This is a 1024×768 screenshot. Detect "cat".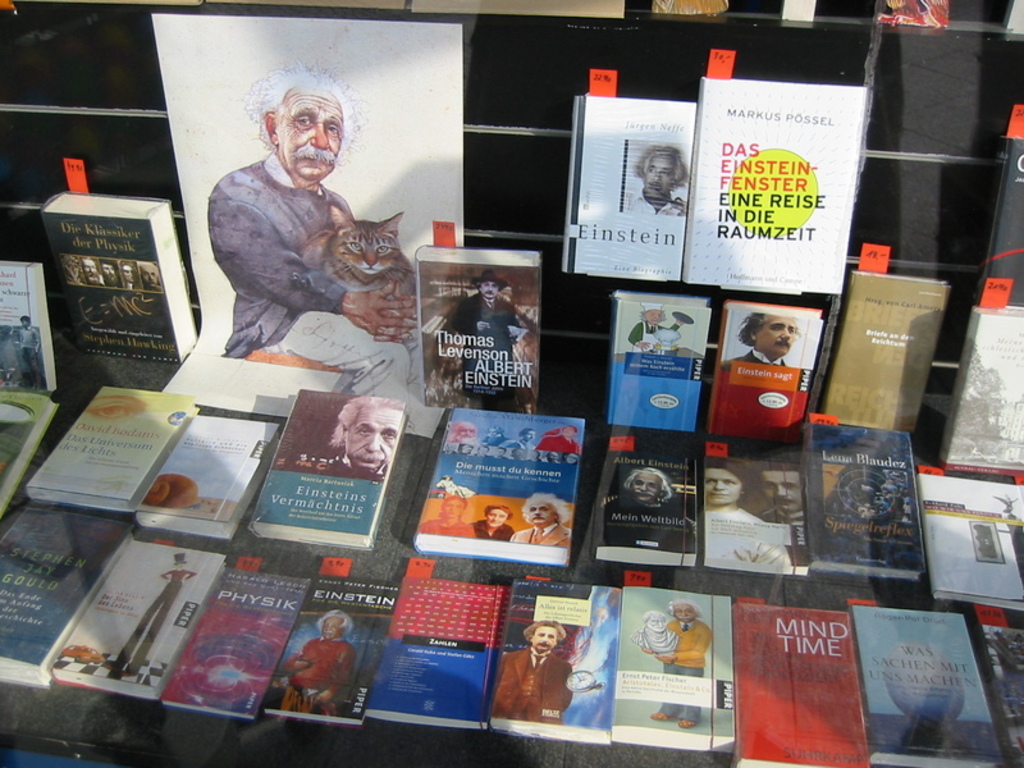
x1=300, y1=211, x2=420, y2=308.
